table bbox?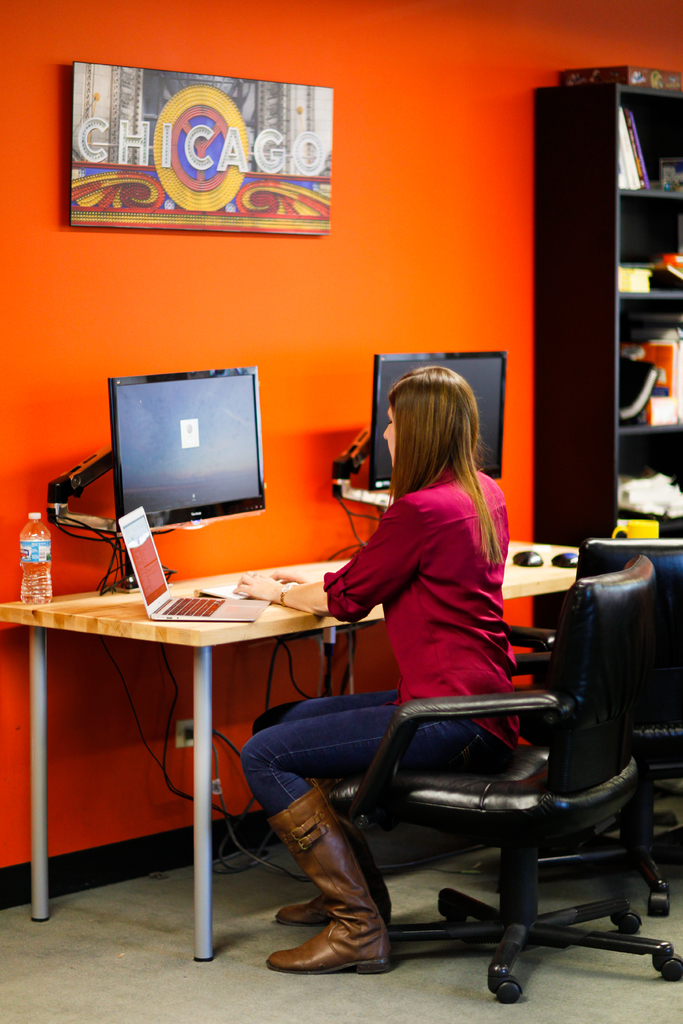
crop(0, 545, 582, 961)
